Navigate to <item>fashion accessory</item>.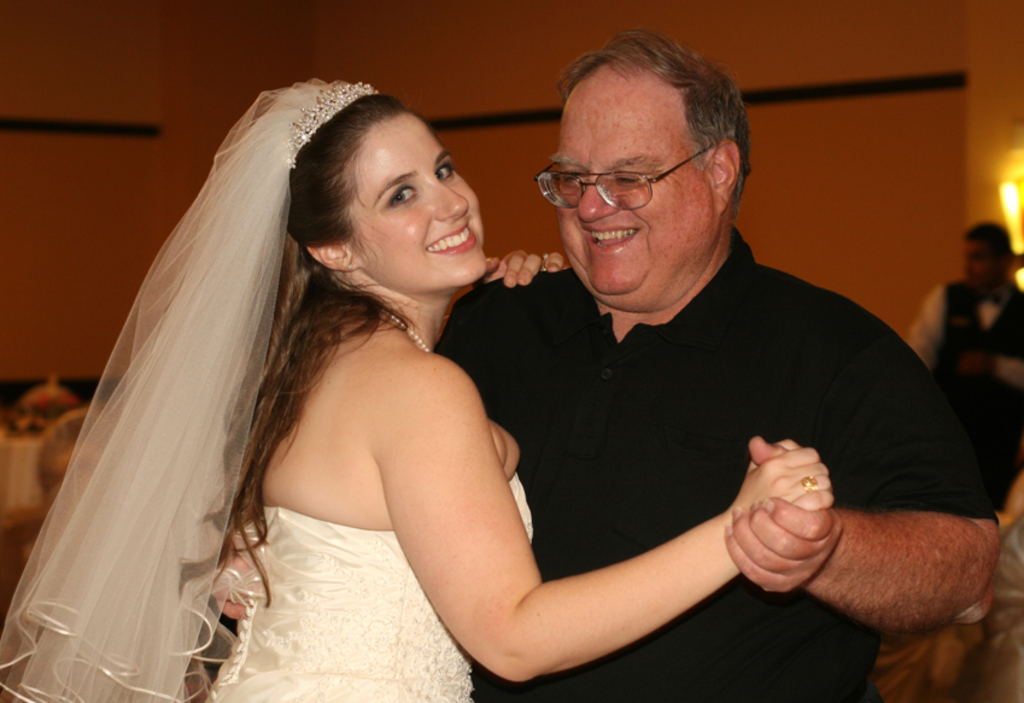
Navigation target: <region>381, 305, 433, 353</region>.
